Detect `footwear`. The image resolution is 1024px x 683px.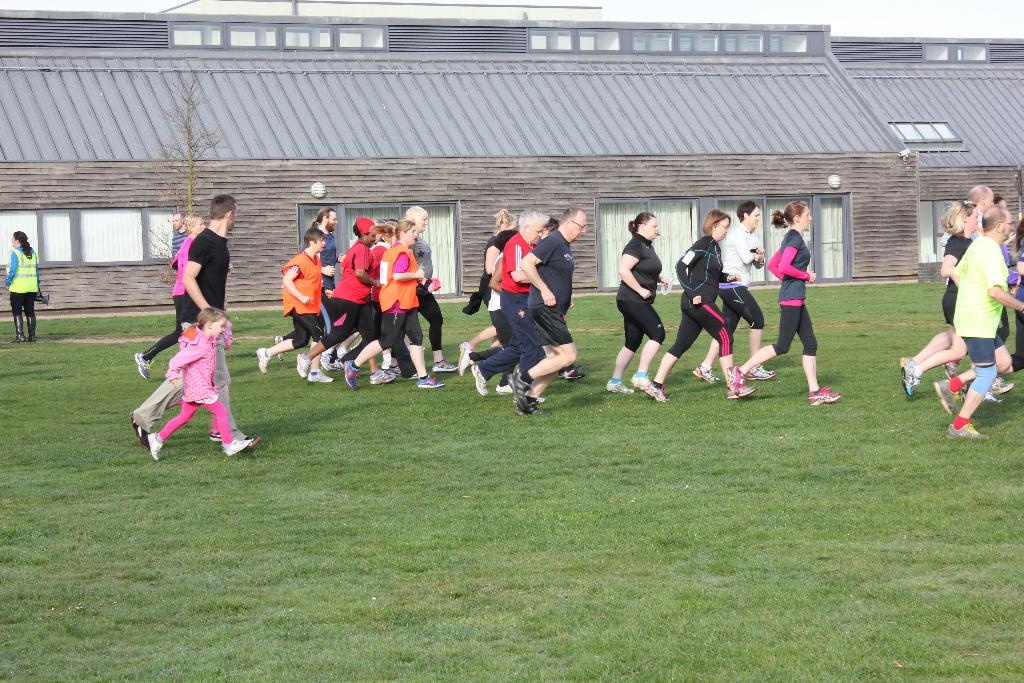
bbox=[945, 422, 986, 440].
